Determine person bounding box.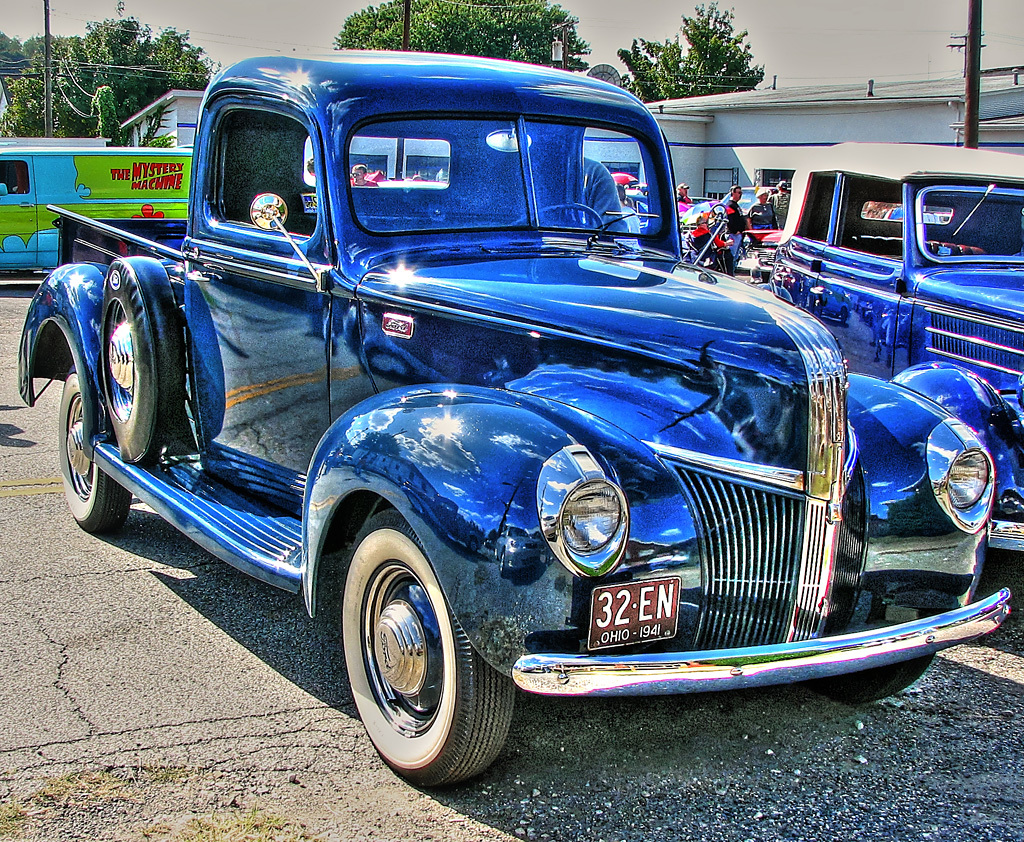
Determined: left=722, top=182, right=748, bottom=254.
